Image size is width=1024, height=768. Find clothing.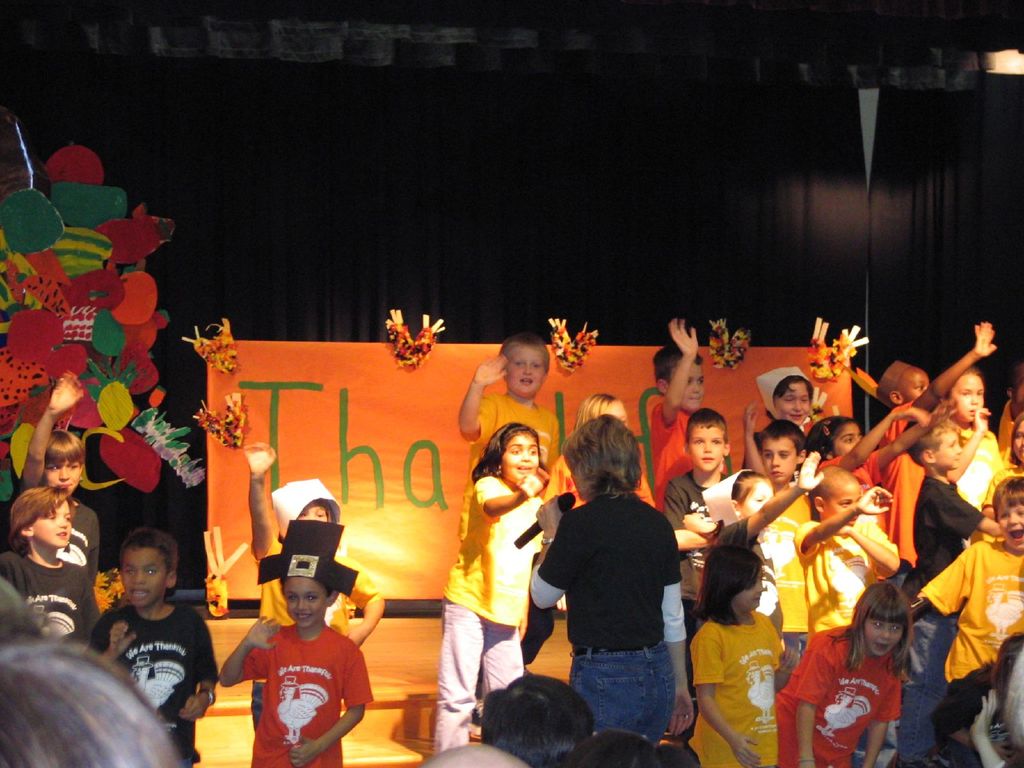
(left=247, top=540, right=379, bottom=641).
